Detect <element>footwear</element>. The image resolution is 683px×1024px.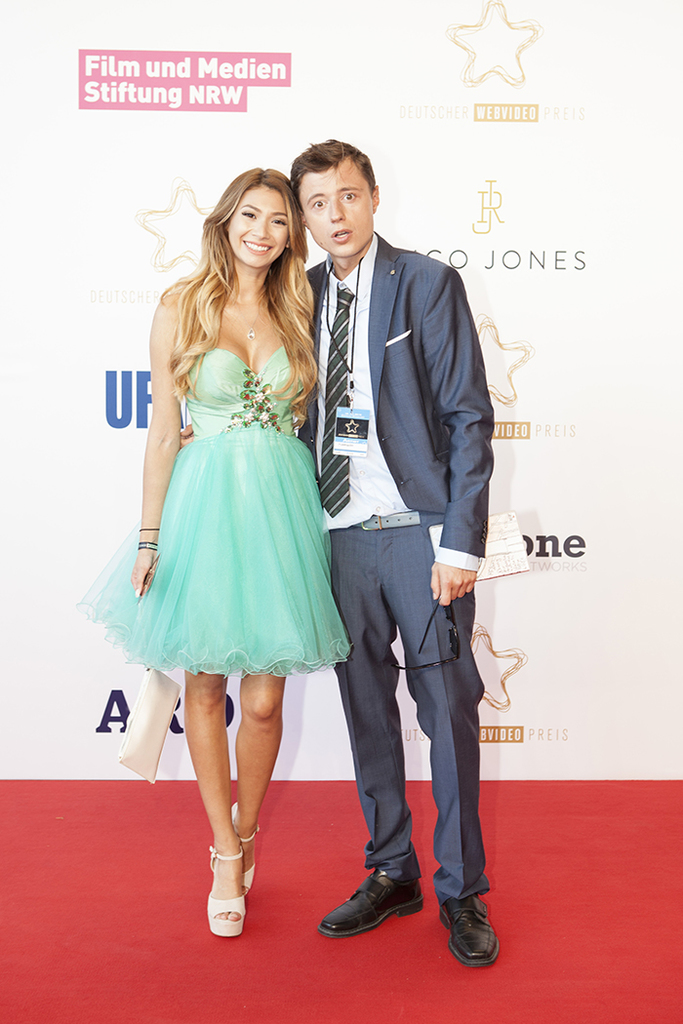
443/890/502/972.
